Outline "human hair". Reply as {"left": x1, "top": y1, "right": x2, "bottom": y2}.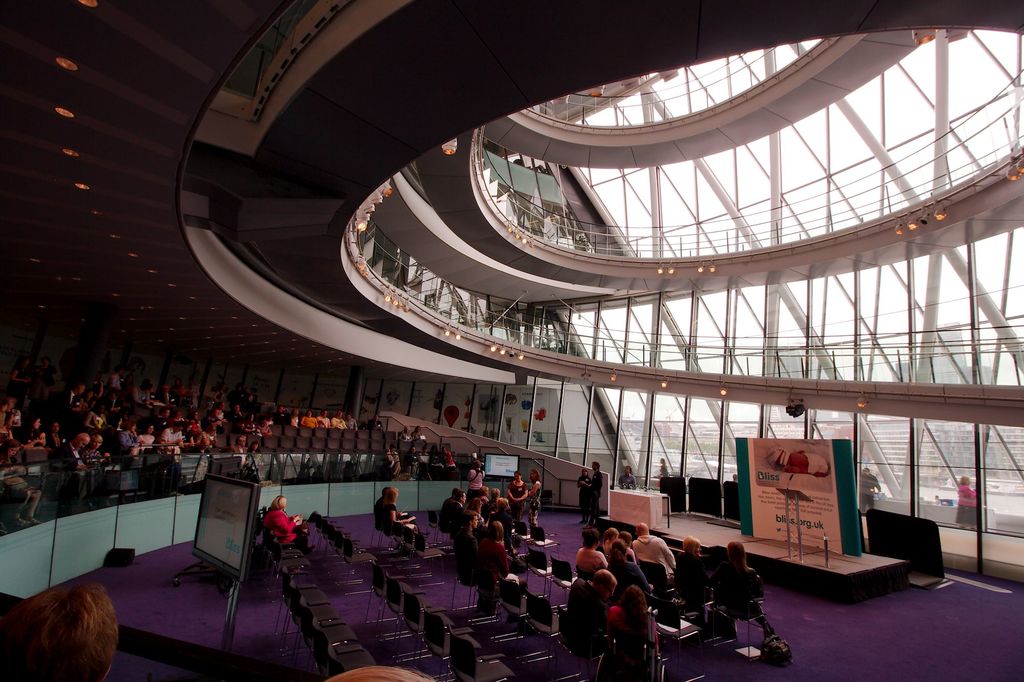
{"left": 3, "top": 589, "right": 118, "bottom": 681}.
